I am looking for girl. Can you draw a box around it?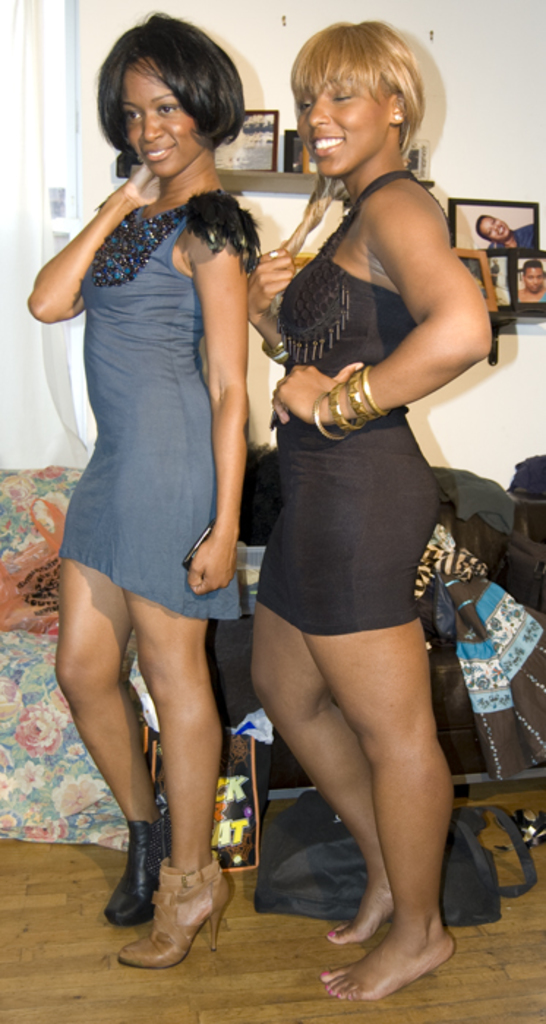
Sure, the bounding box is bbox=(247, 12, 495, 993).
